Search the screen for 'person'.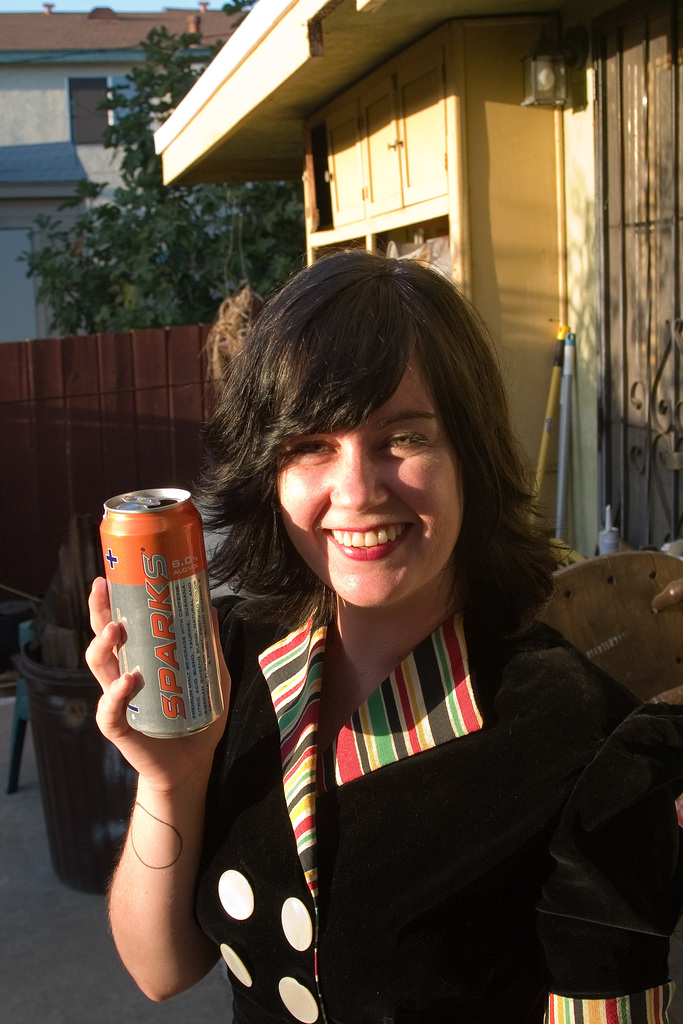
Found at select_region(96, 253, 682, 1023).
